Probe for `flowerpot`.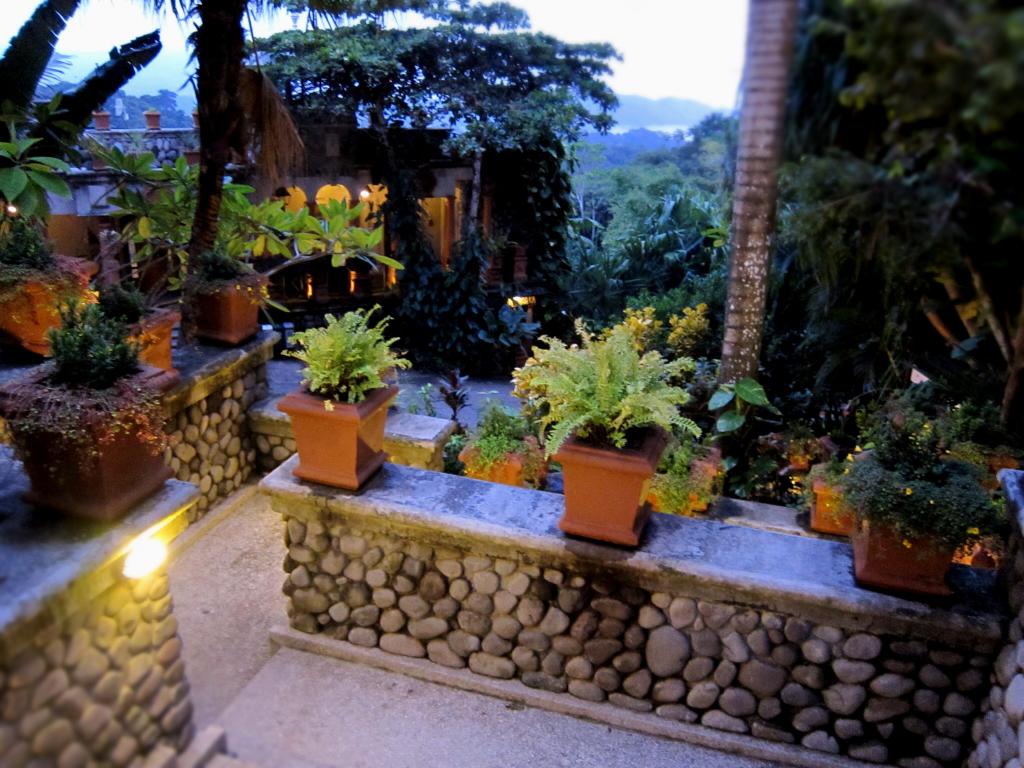
Probe result: bbox=(185, 278, 269, 346).
